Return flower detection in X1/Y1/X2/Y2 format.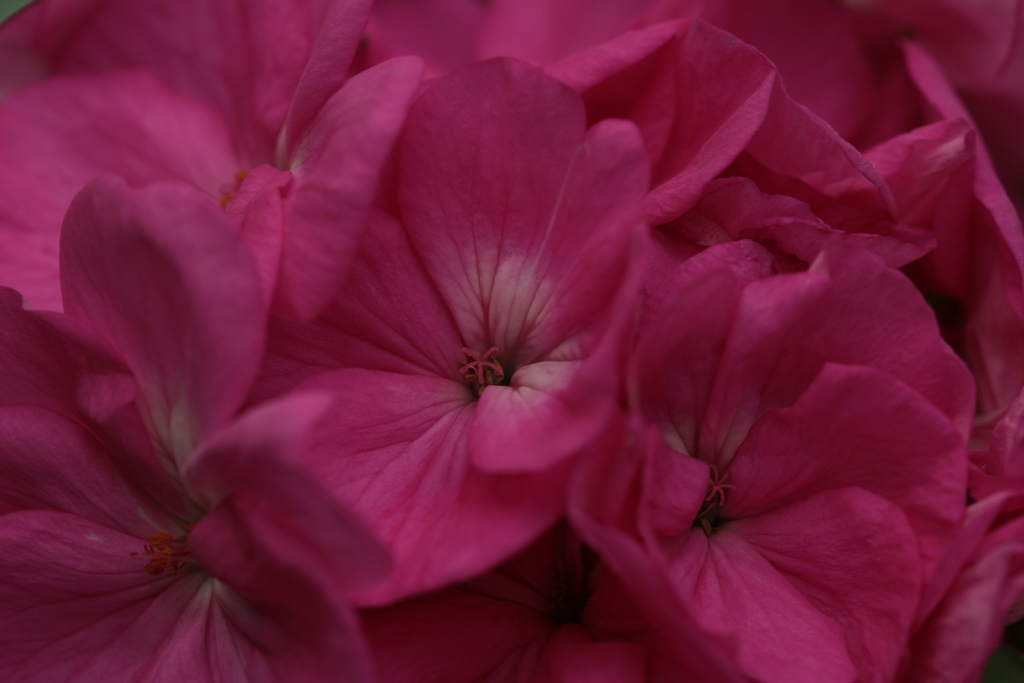
562/201/973/639.
